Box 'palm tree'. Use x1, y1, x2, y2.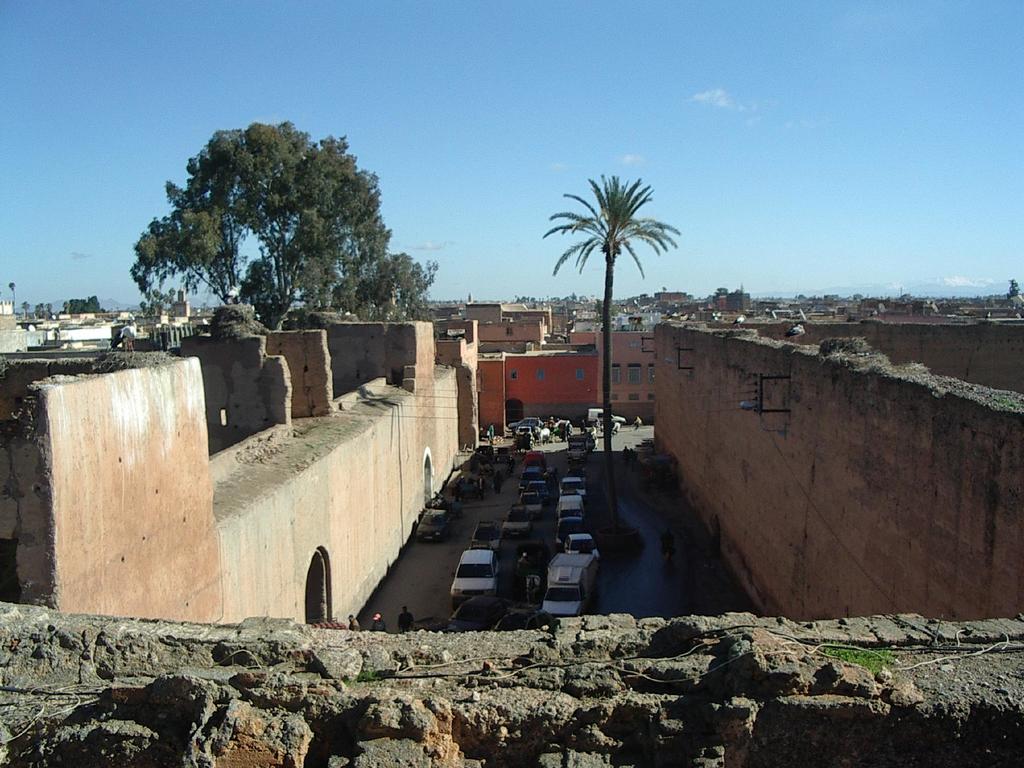
544, 176, 666, 376.
